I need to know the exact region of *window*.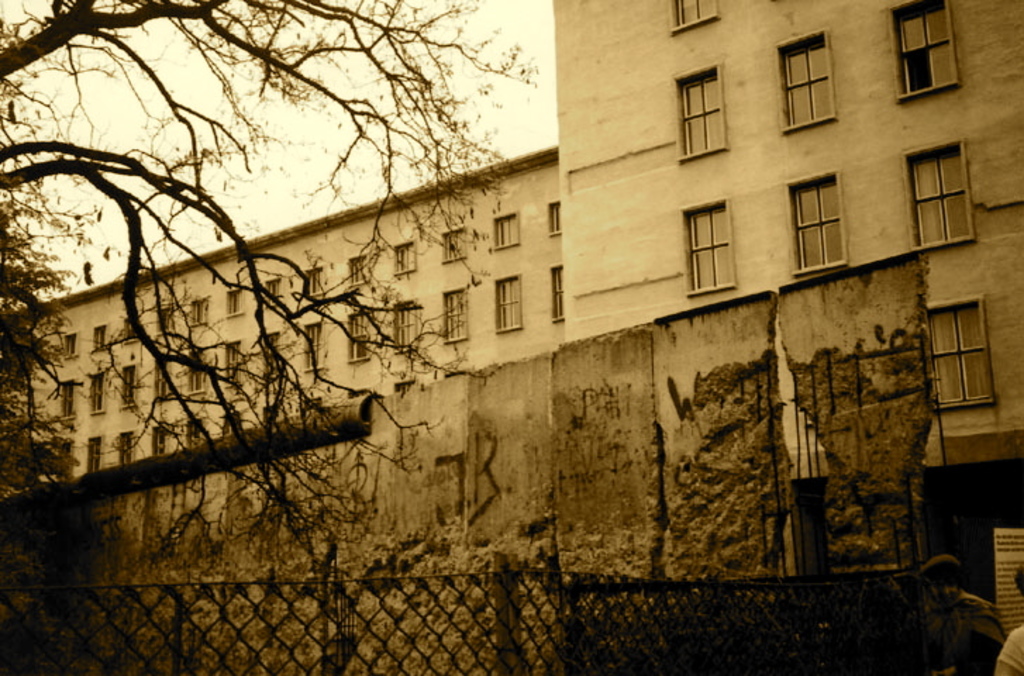
Region: Rect(668, 192, 747, 307).
